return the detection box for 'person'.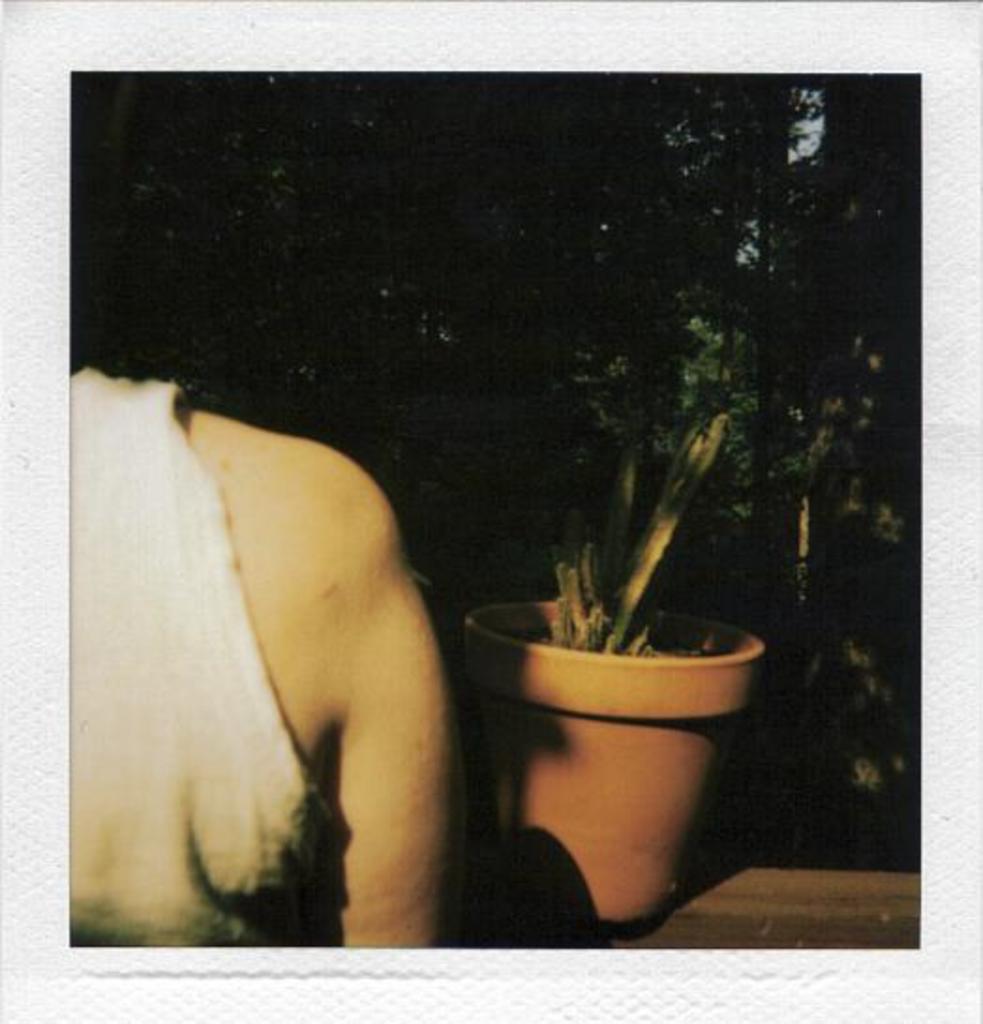
BBox(69, 366, 452, 947).
